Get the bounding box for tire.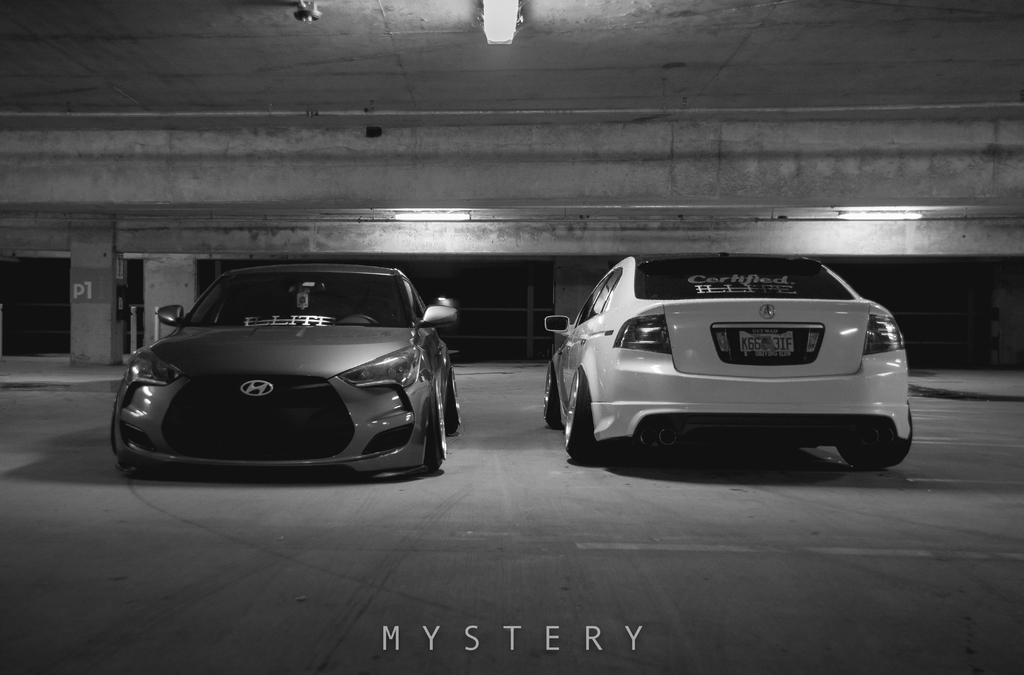
(564,364,612,471).
